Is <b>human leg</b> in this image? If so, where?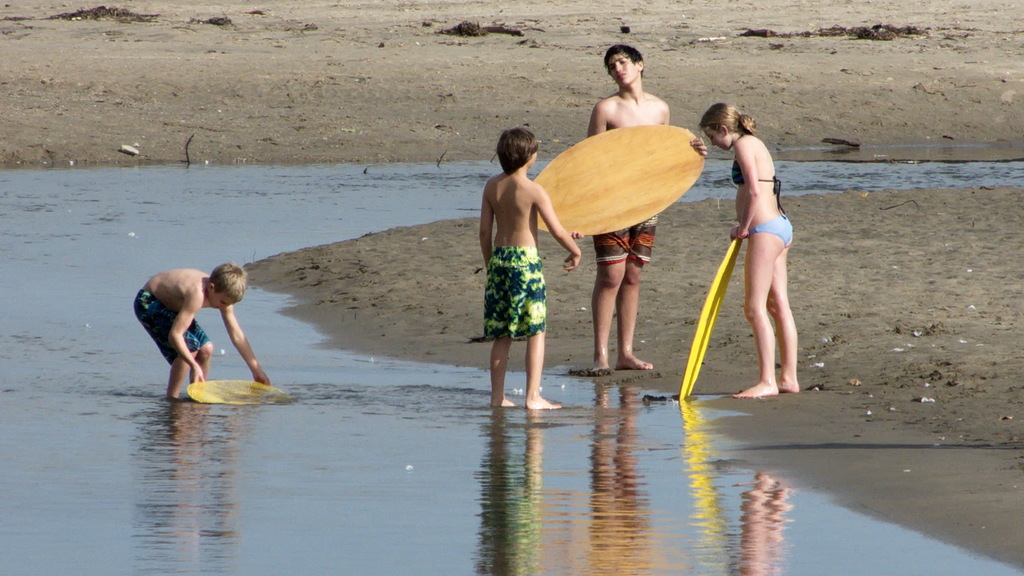
Yes, at detection(588, 230, 630, 371).
